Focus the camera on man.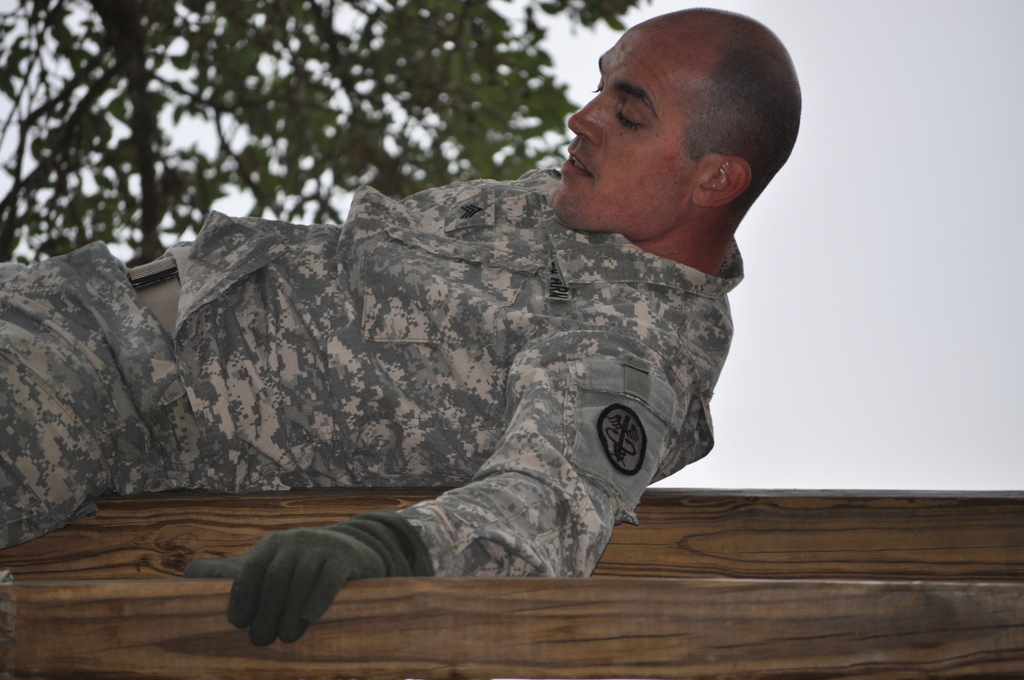
Focus region: box(55, 40, 836, 648).
